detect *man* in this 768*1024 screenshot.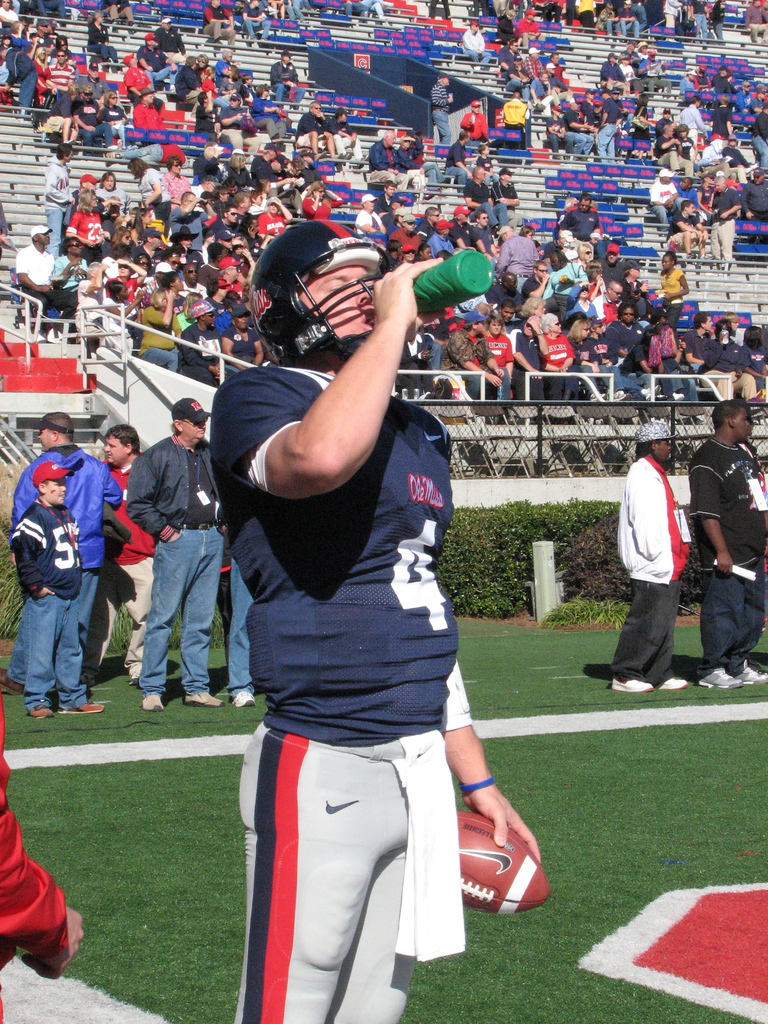
Detection: 331:112:369:161.
